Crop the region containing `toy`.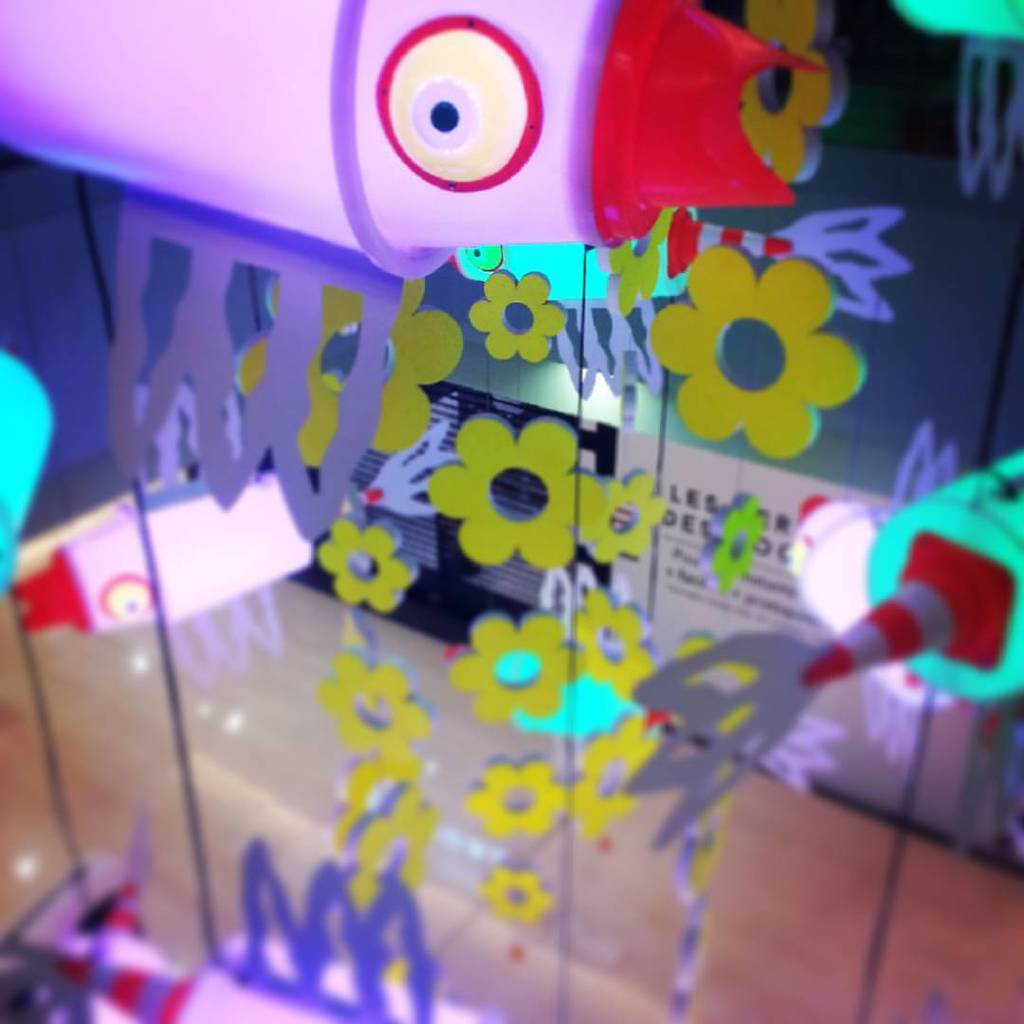
Crop region: {"left": 442, "top": 610, "right": 594, "bottom": 735}.
